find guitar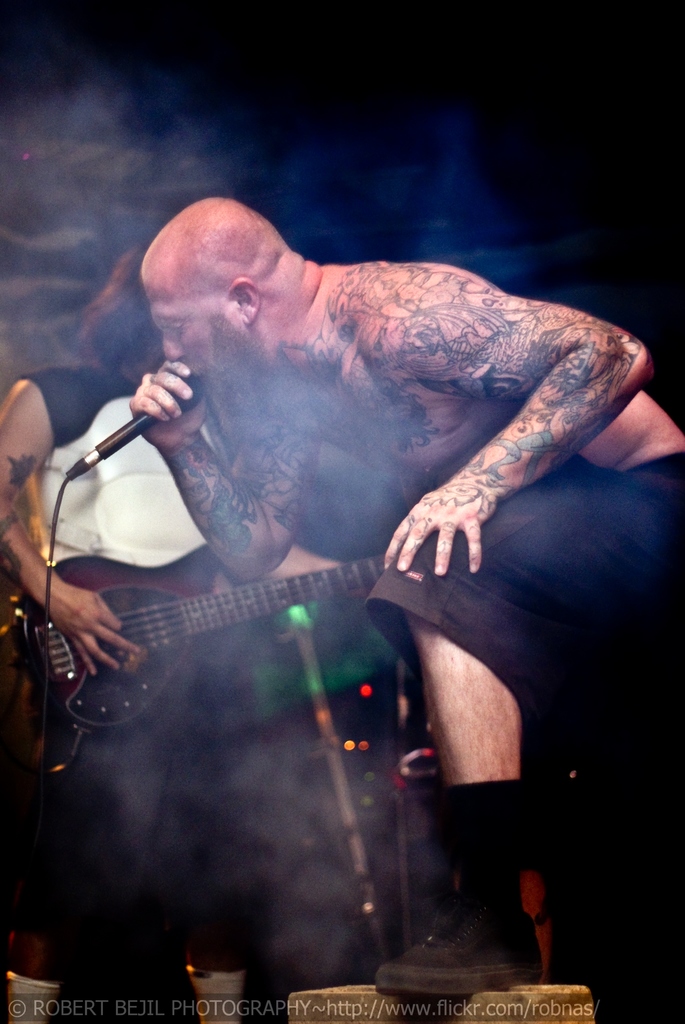
locate(1, 458, 531, 759)
